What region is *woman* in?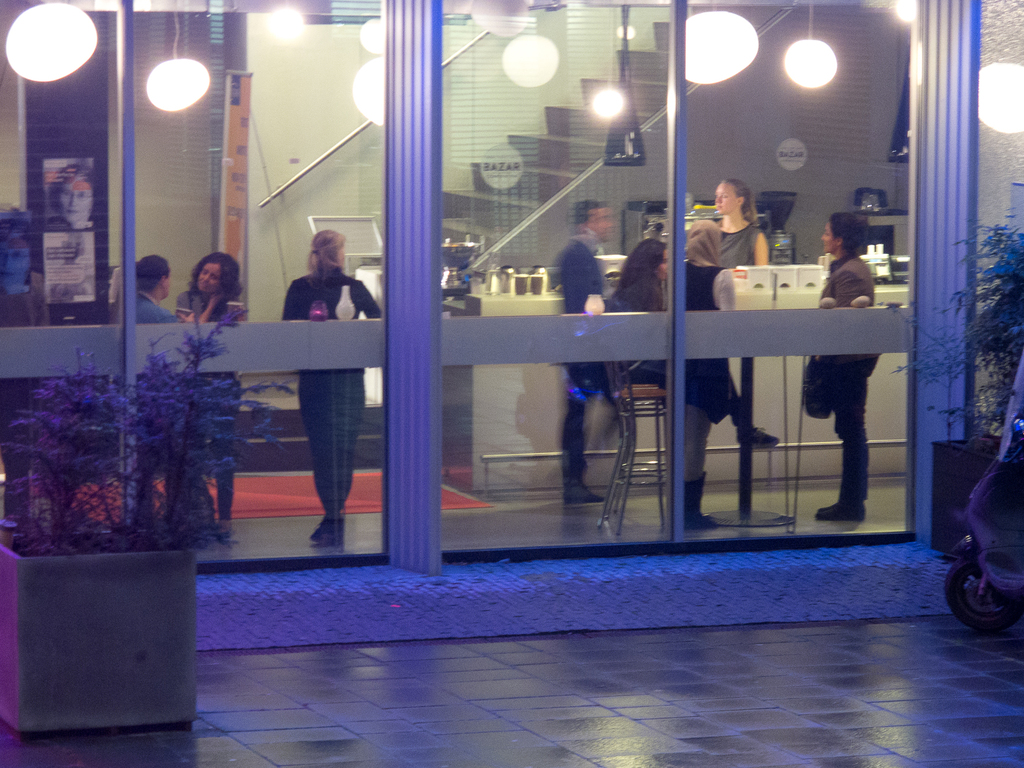
172, 250, 246, 538.
